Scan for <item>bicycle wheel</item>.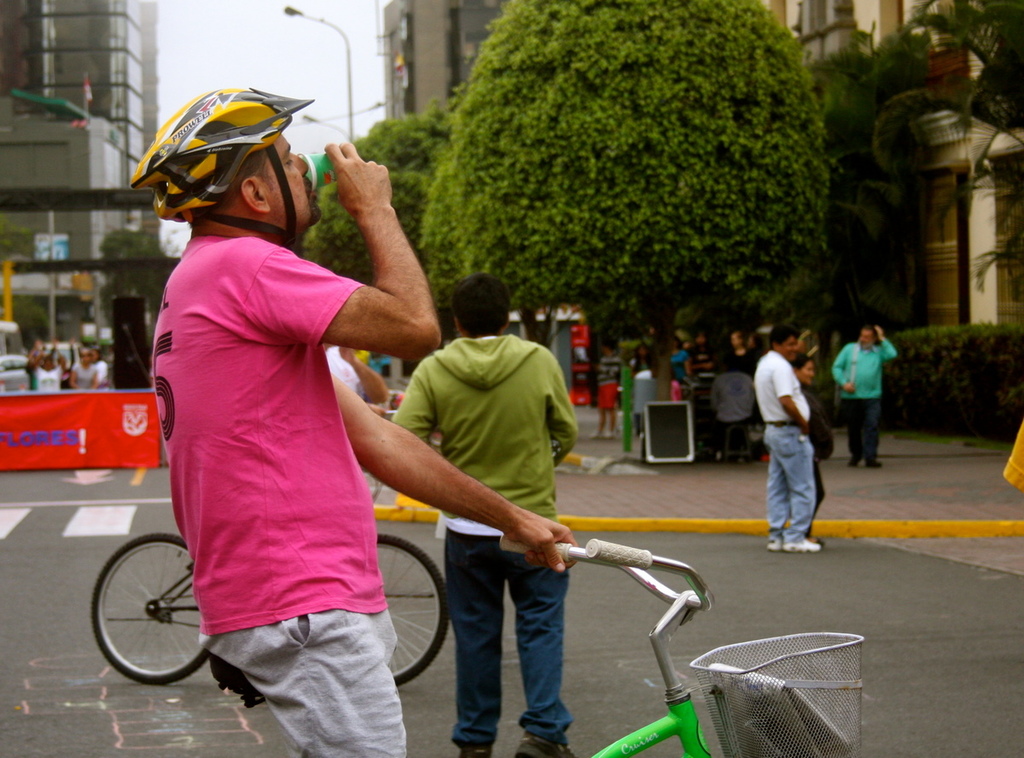
Scan result: select_region(91, 530, 207, 700).
